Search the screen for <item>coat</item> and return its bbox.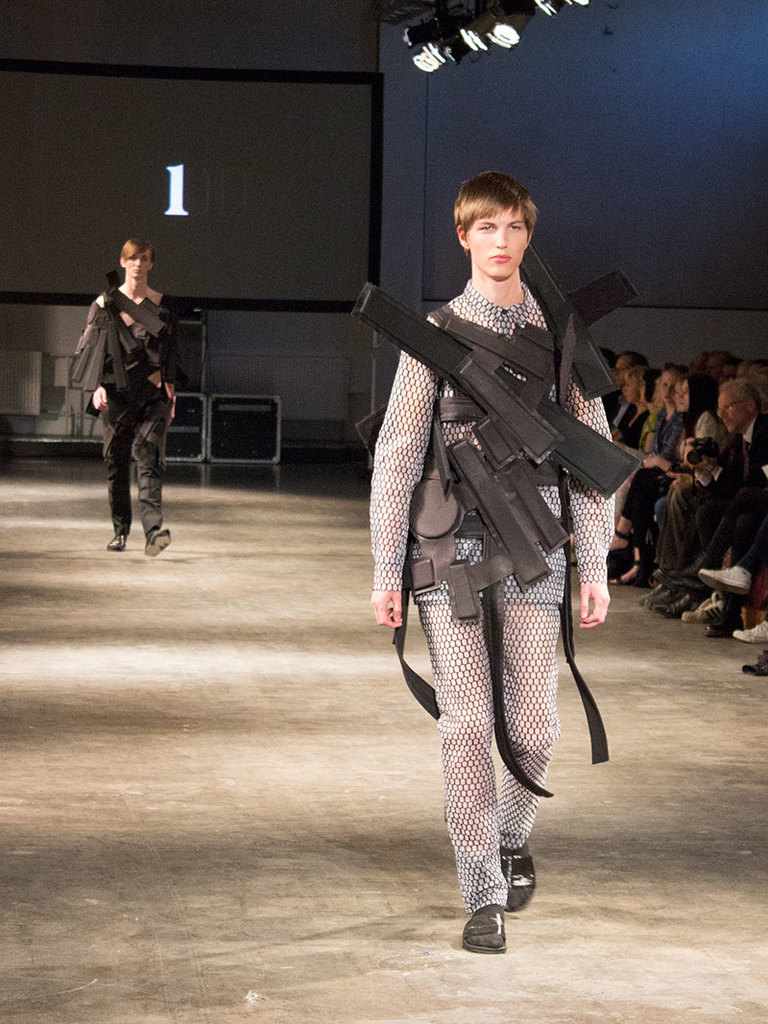
Found: pyautogui.locateOnScreen(747, 408, 767, 482).
